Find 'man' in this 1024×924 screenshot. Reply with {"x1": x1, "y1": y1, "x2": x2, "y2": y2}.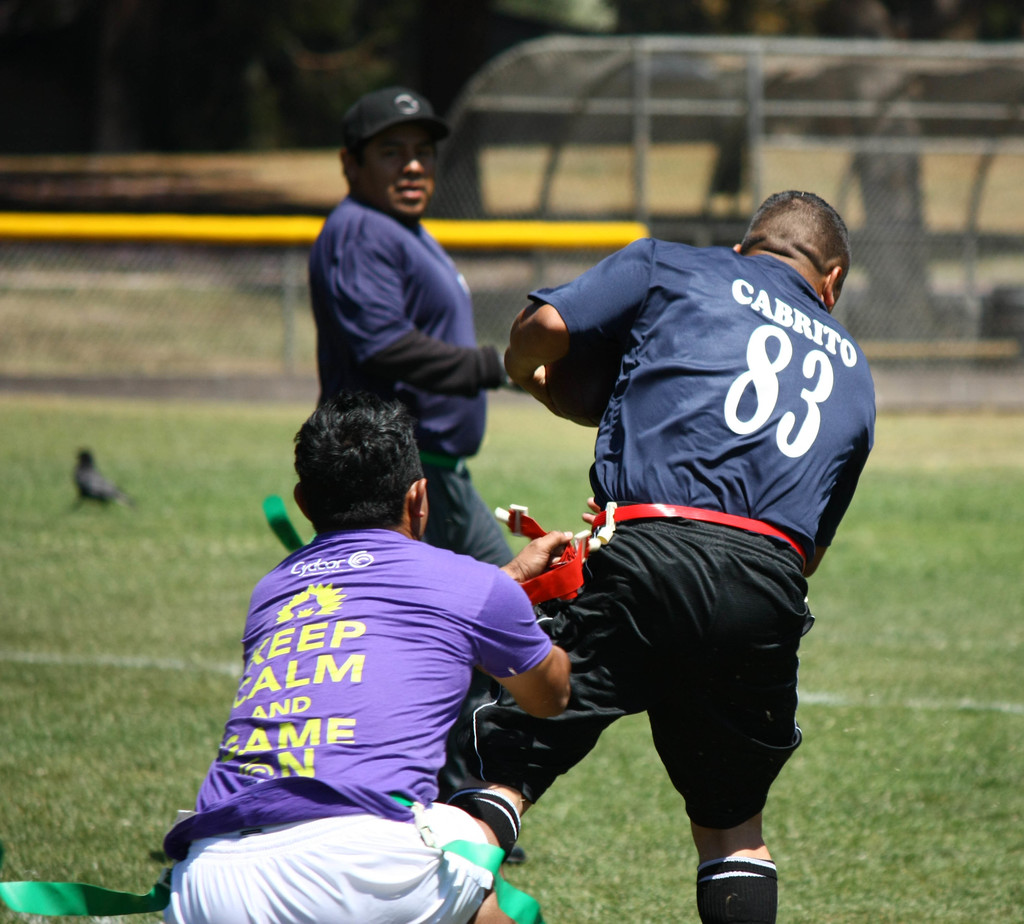
{"x1": 437, "y1": 186, "x2": 883, "y2": 923}.
